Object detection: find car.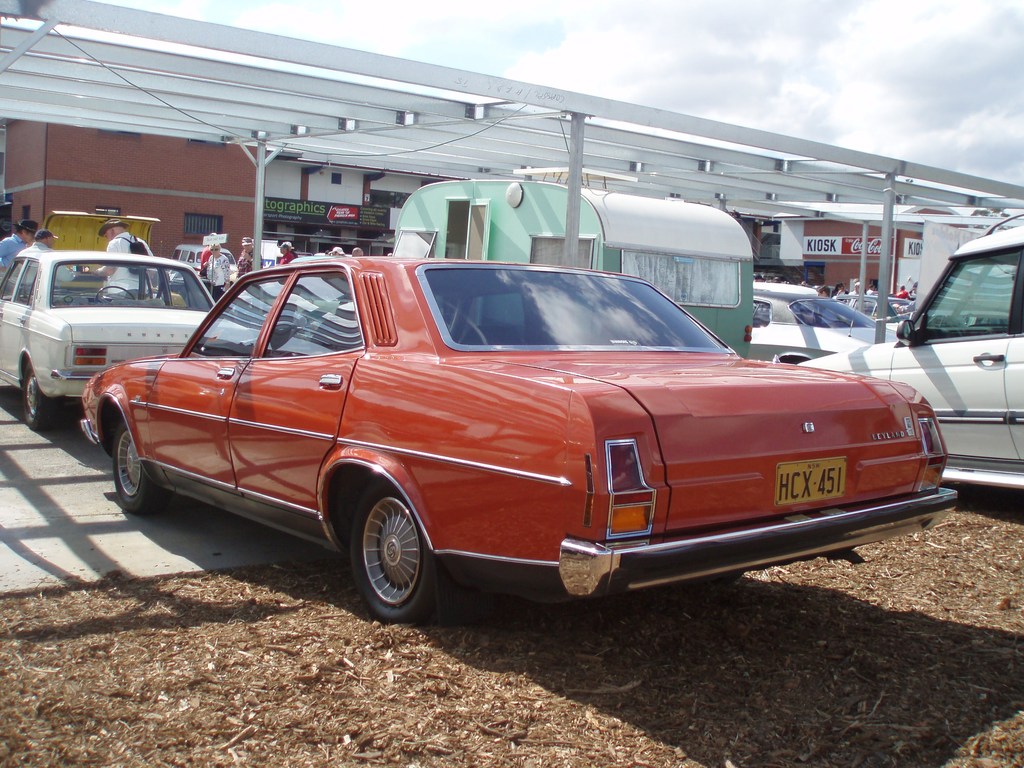
[left=79, top=259, right=967, bottom=623].
